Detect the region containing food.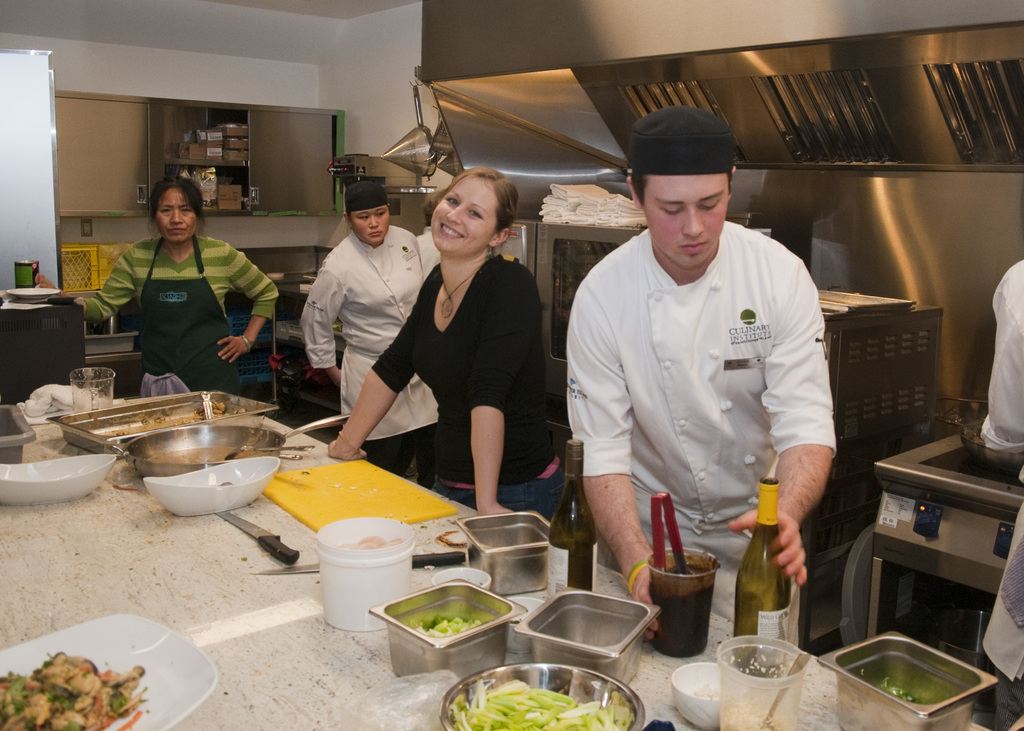
653, 553, 716, 598.
